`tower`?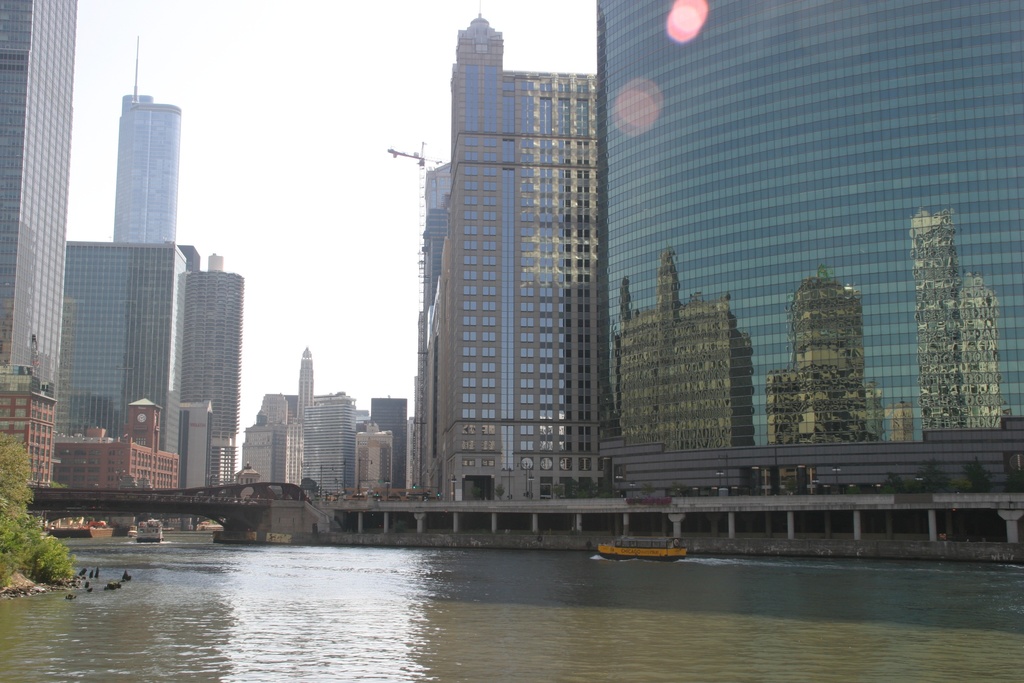
775:277:863:447
